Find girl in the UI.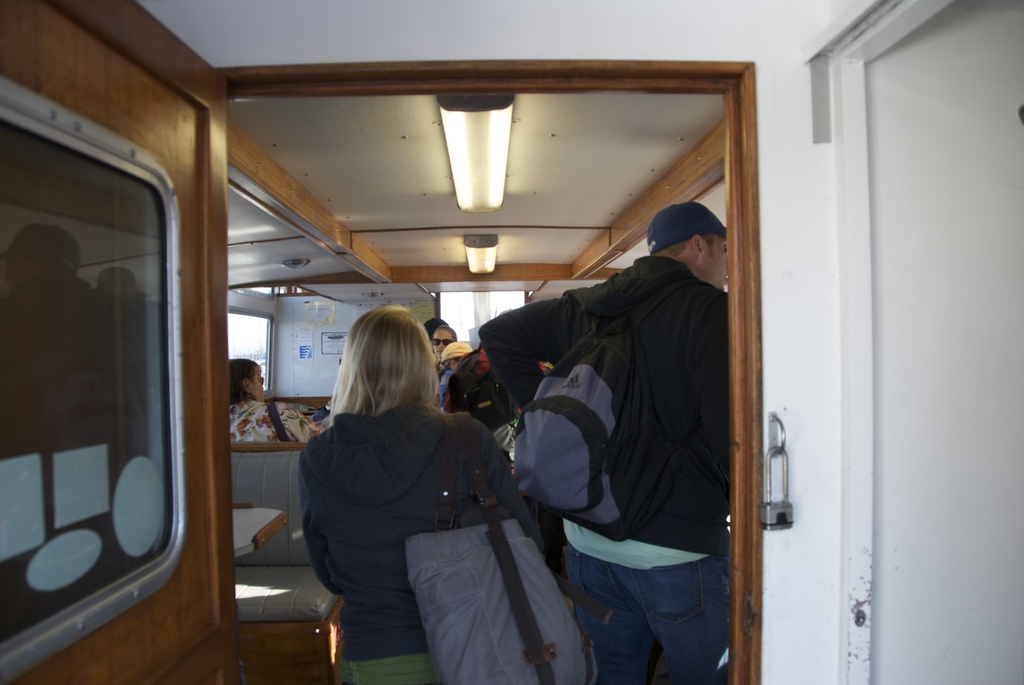
UI element at locate(431, 326, 456, 376).
